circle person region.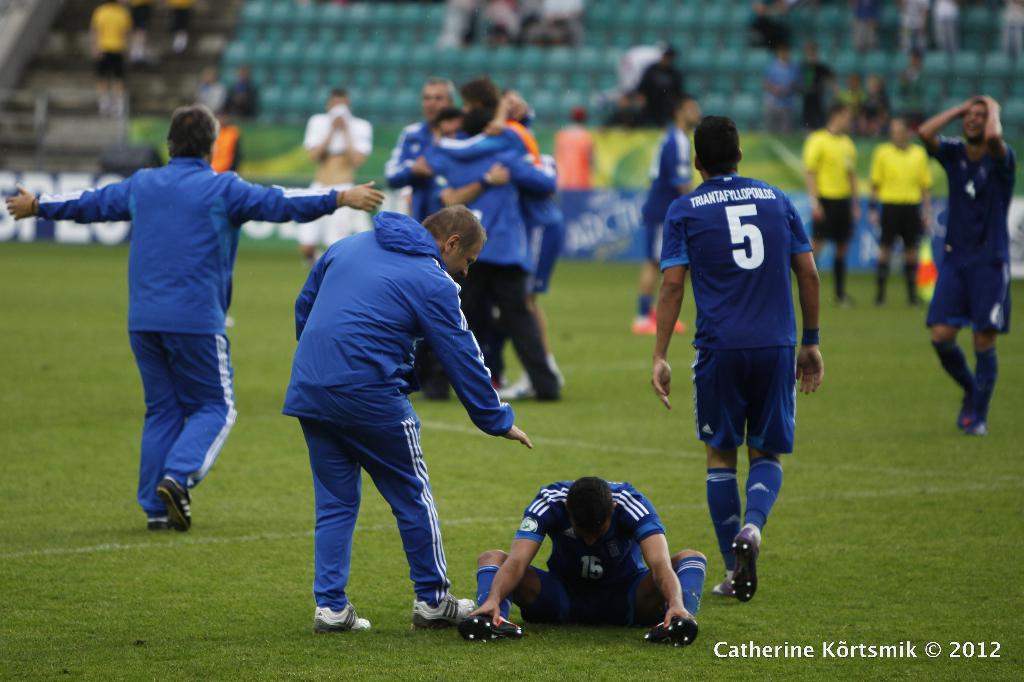
Region: bbox=(912, 83, 1016, 430).
